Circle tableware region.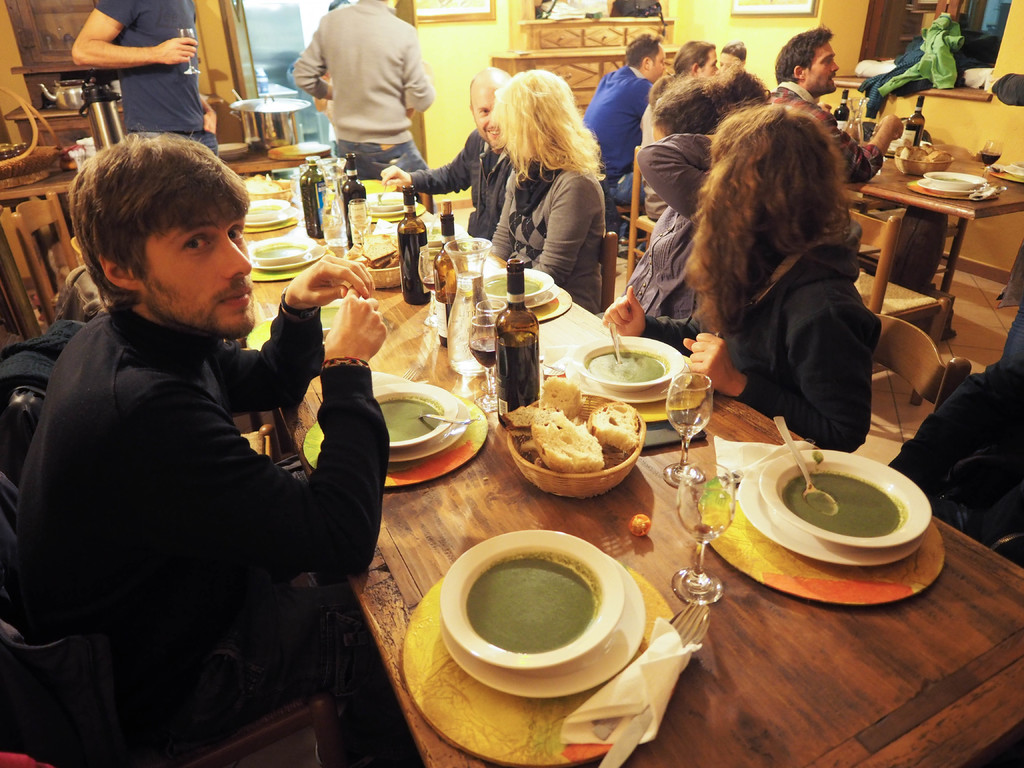
Region: {"x1": 319, "y1": 298, "x2": 344, "y2": 351}.
